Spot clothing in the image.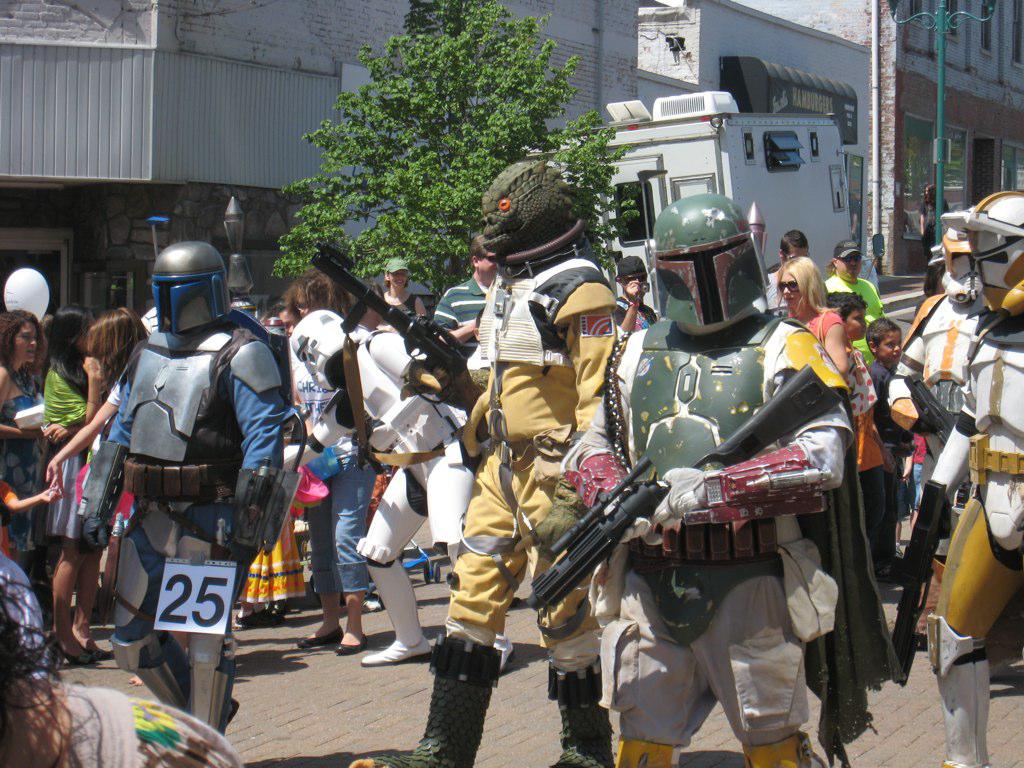
clothing found at bbox=(72, 330, 287, 761).
